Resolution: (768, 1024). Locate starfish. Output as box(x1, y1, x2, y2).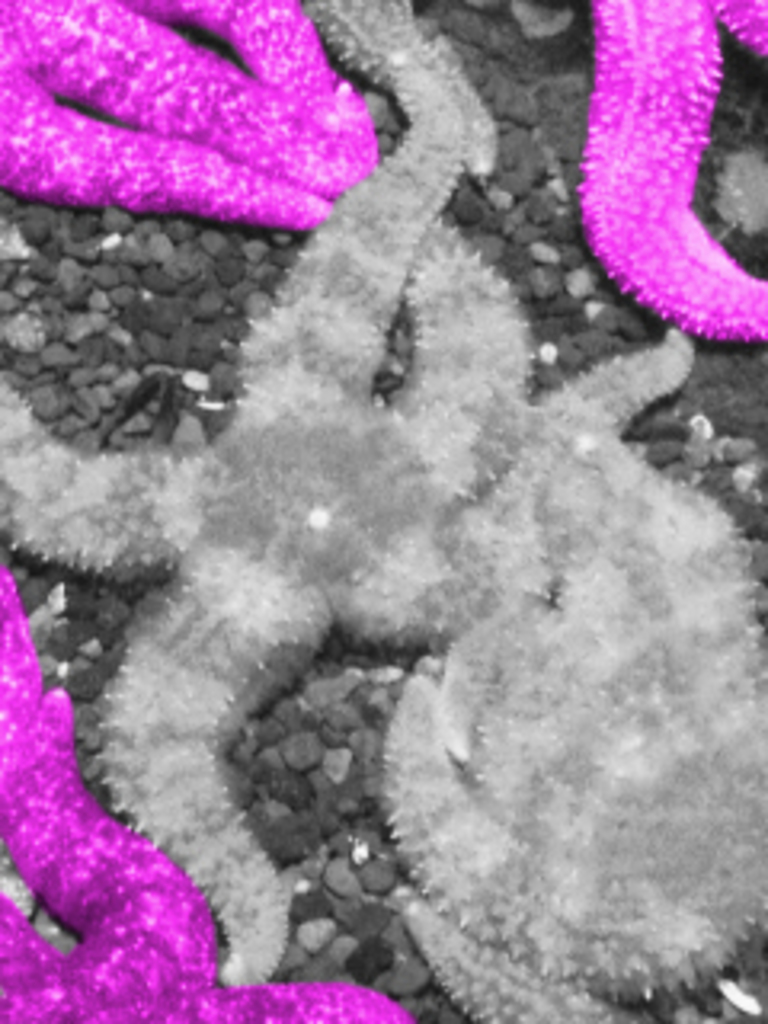
box(0, 122, 688, 986).
